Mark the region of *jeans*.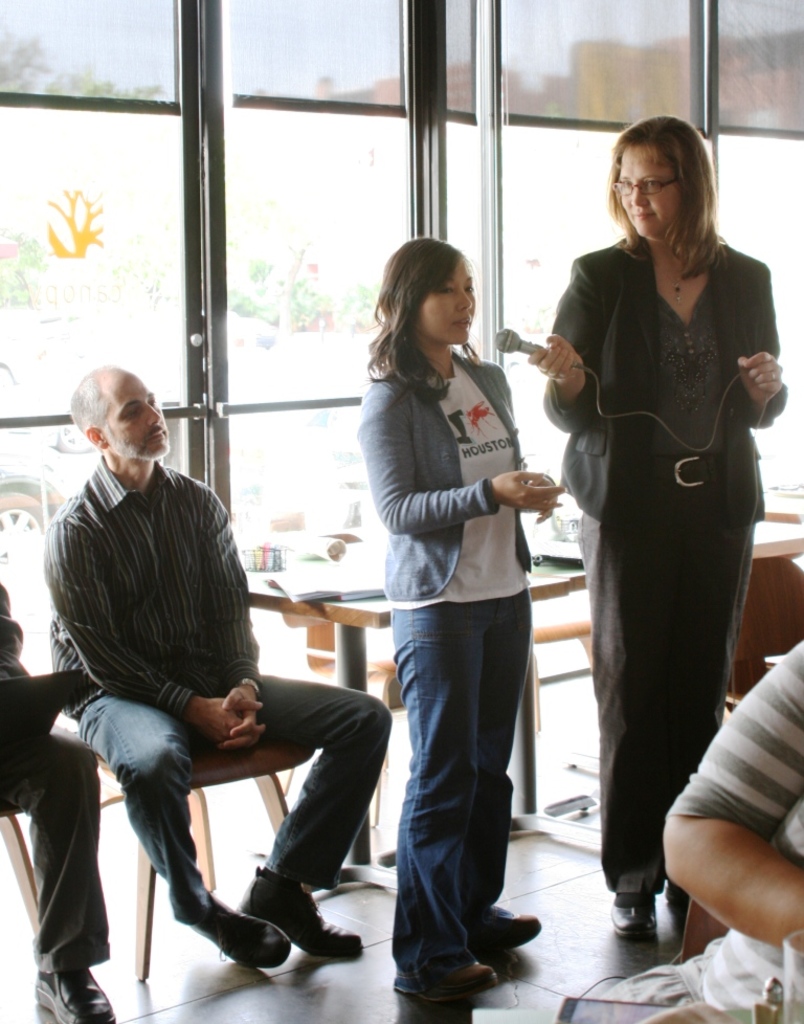
Region: 385, 530, 532, 1018.
